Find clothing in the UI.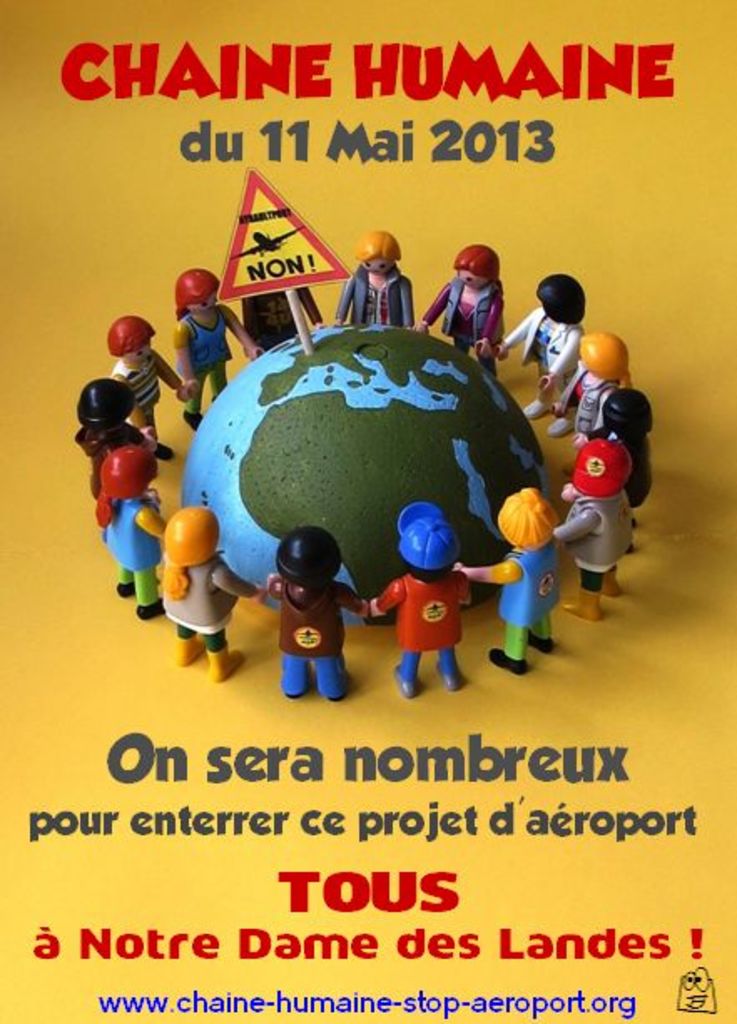
UI element at BBox(100, 486, 165, 600).
